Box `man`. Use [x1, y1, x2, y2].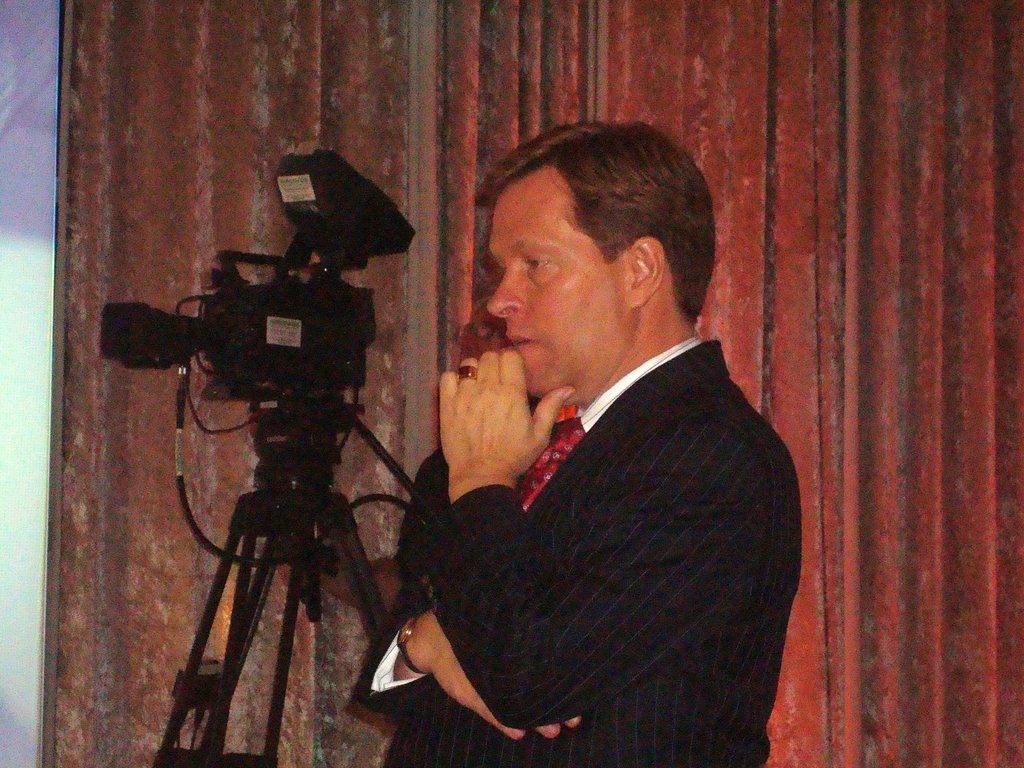
[356, 117, 810, 767].
